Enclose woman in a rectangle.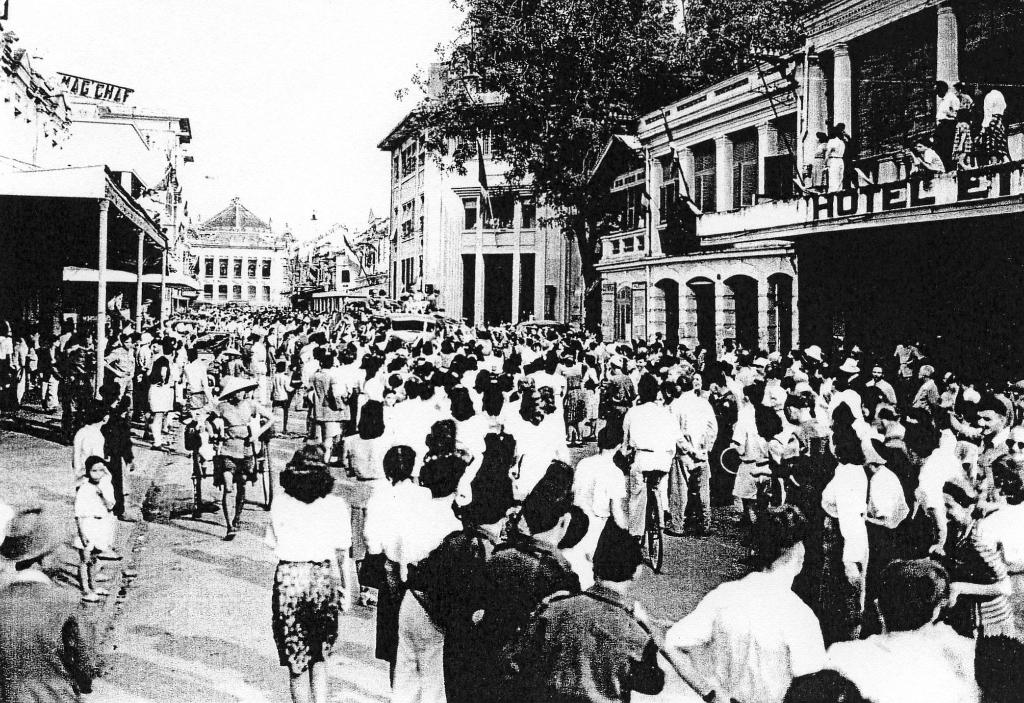
pyautogui.locateOnScreen(949, 79, 977, 186).
